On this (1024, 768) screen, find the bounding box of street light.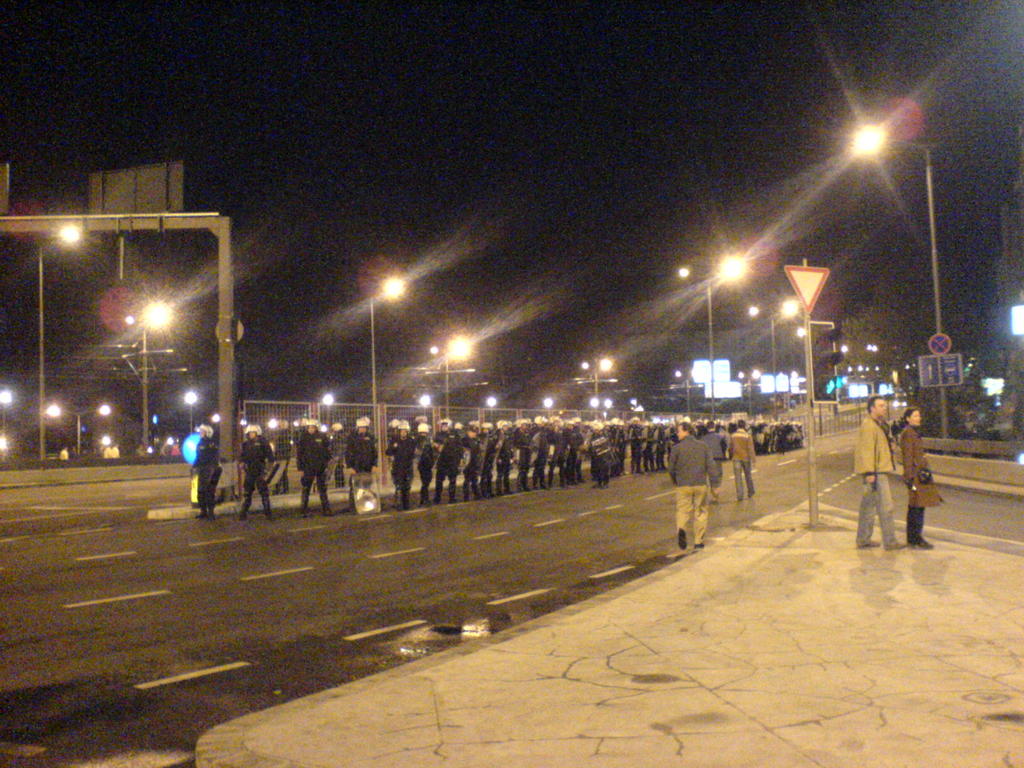
Bounding box: pyautogui.locateOnScreen(367, 278, 406, 484).
